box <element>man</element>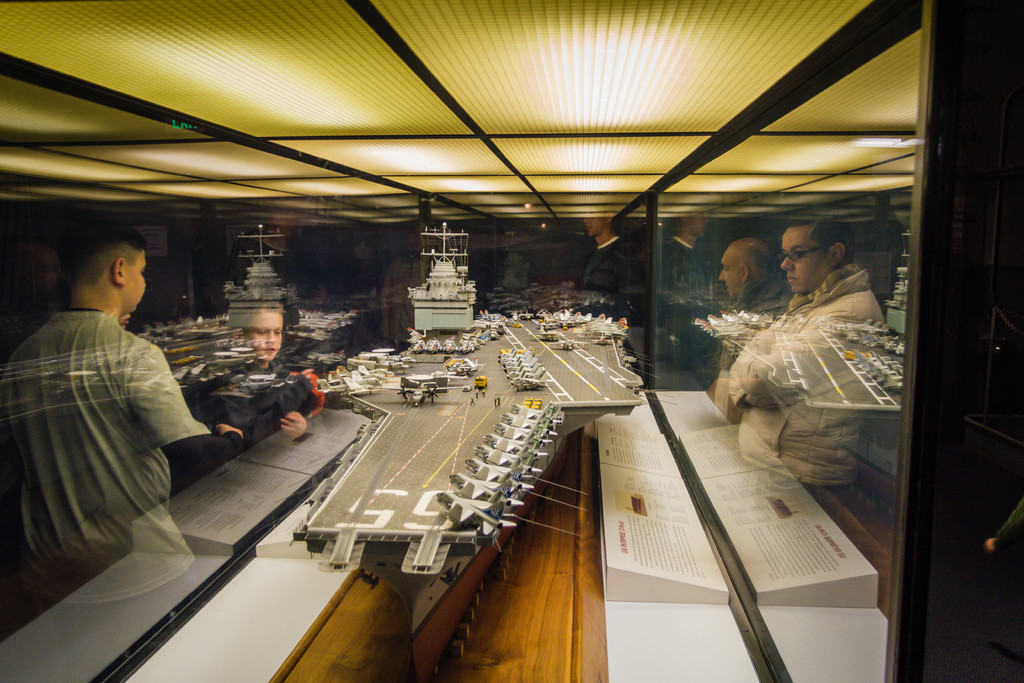
bbox=[723, 218, 883, 514]
